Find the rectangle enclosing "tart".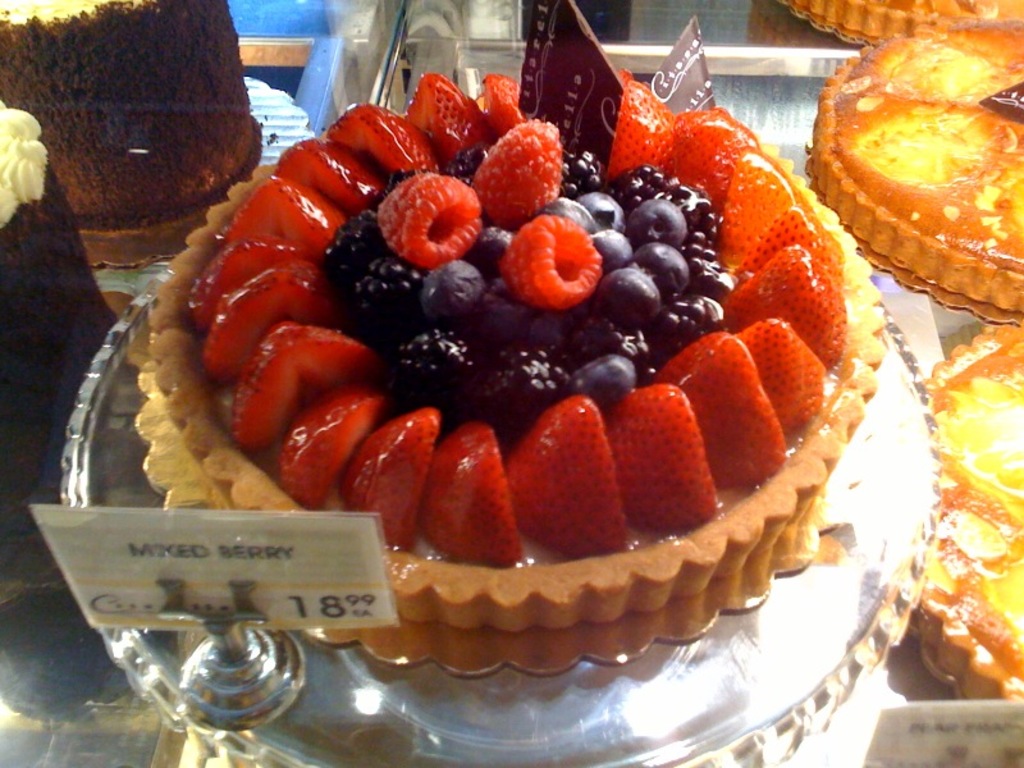
[1,0,266,266].
